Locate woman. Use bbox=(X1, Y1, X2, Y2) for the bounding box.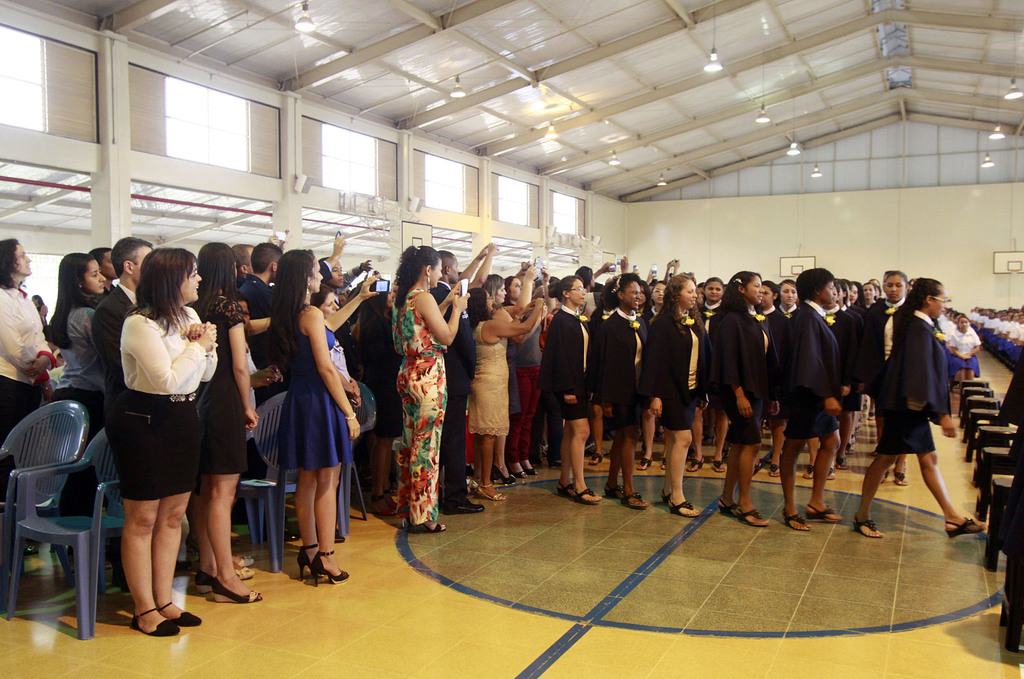
bbox=(507, 269, 550, 473).
